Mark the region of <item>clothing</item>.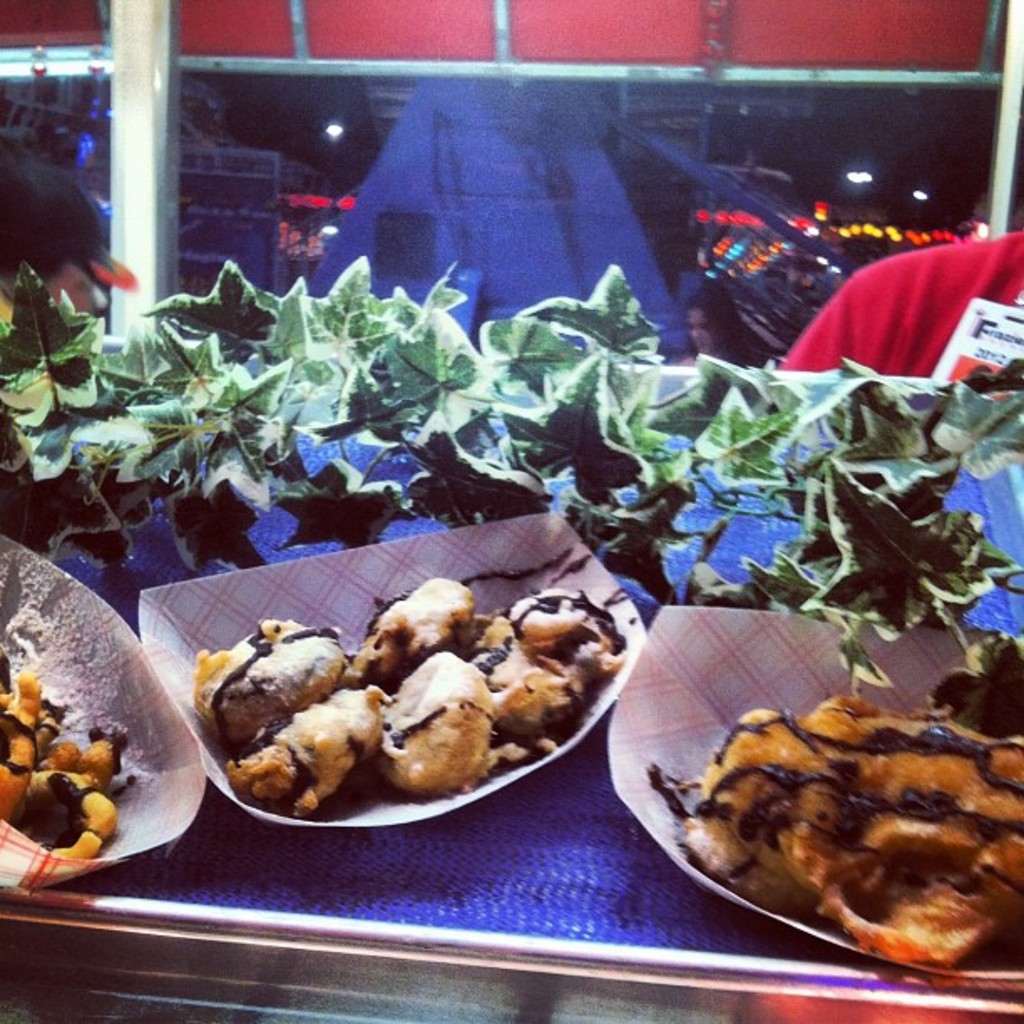
Region: <bbox>785, 233, 1022, 380</bbox>.
